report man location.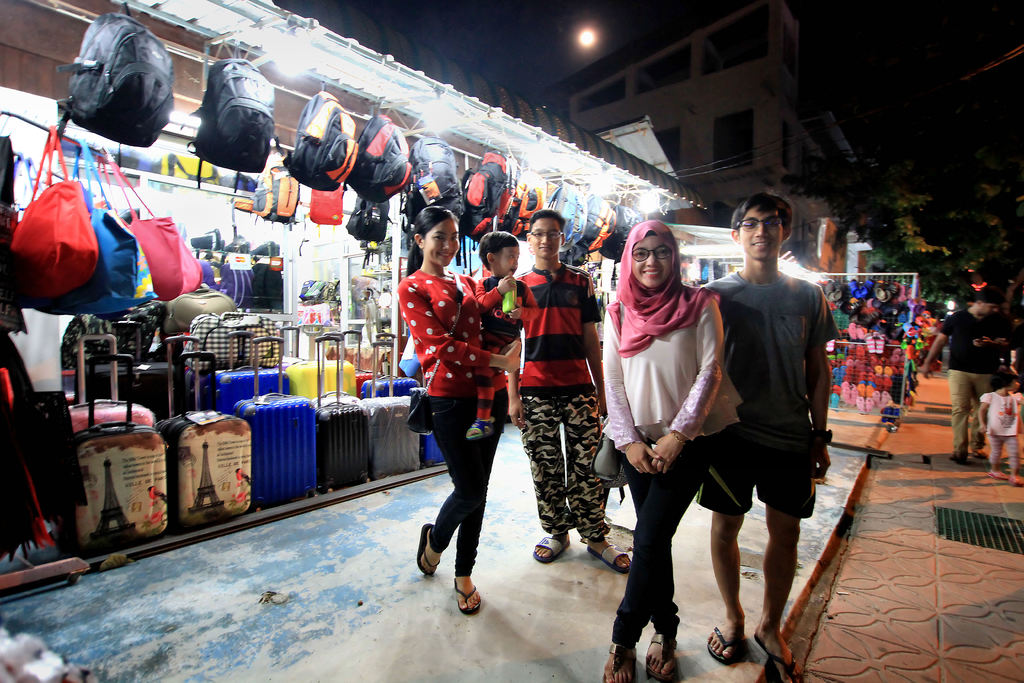
Report: BBox(511, 212, 631, 569).
